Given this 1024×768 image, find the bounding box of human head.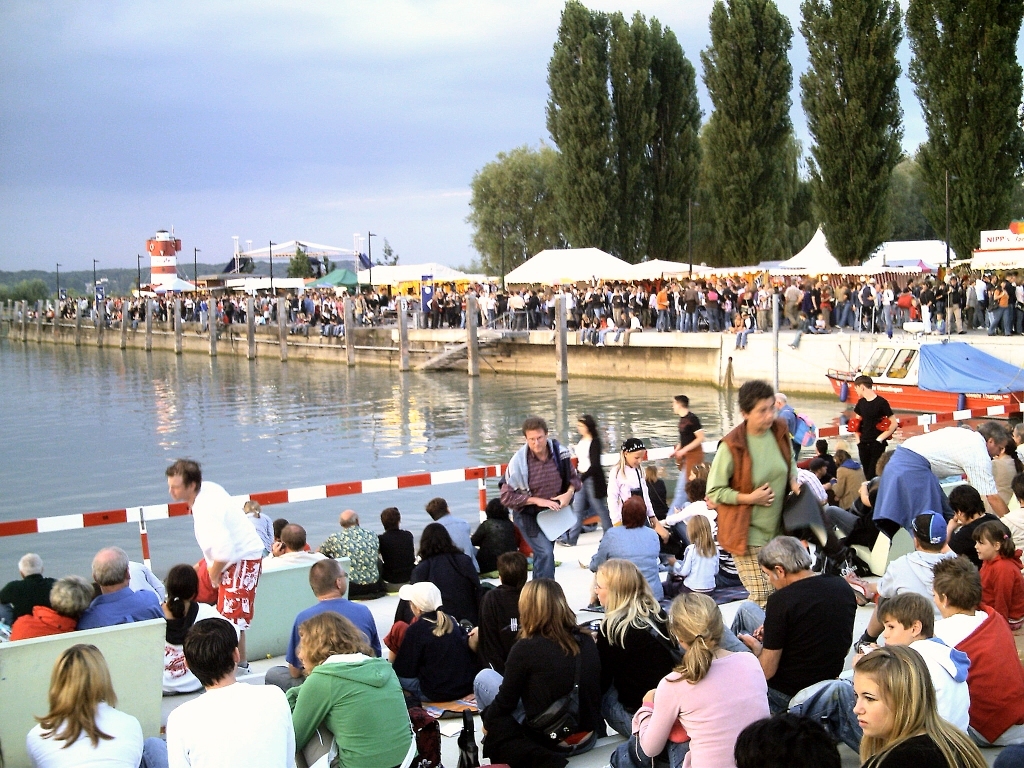
detection(342, 510, 357, 528).
